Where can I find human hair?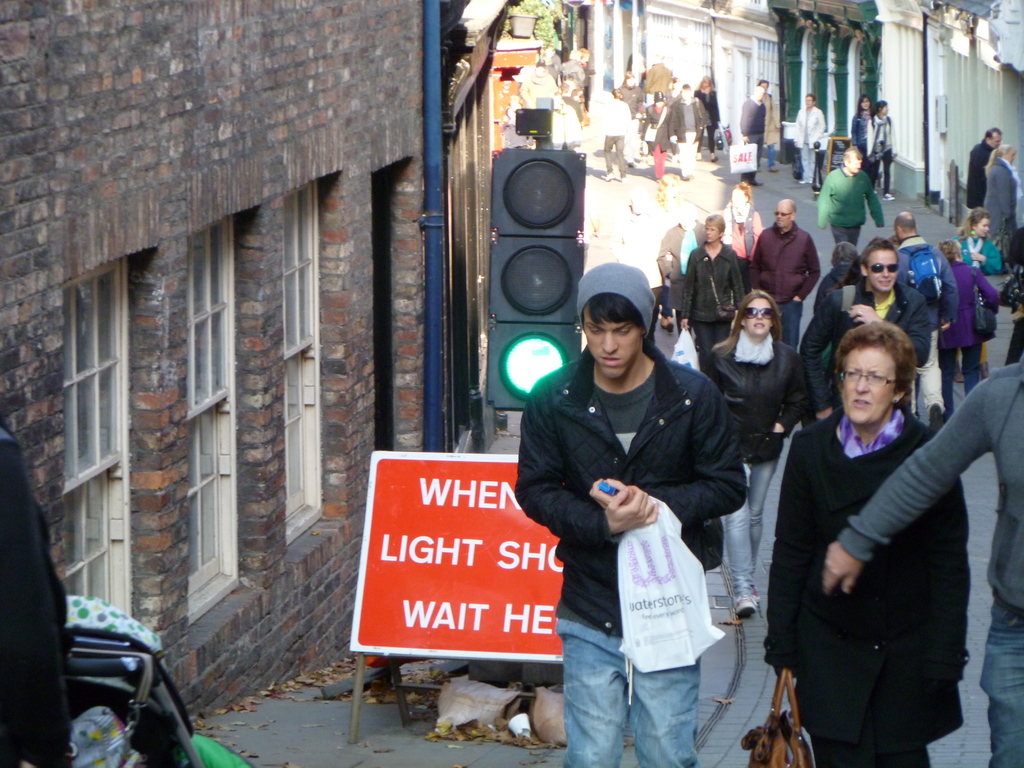
You can find it at {"x1": 826, "y1": 255, "x2": 858, "y2": 295}.
